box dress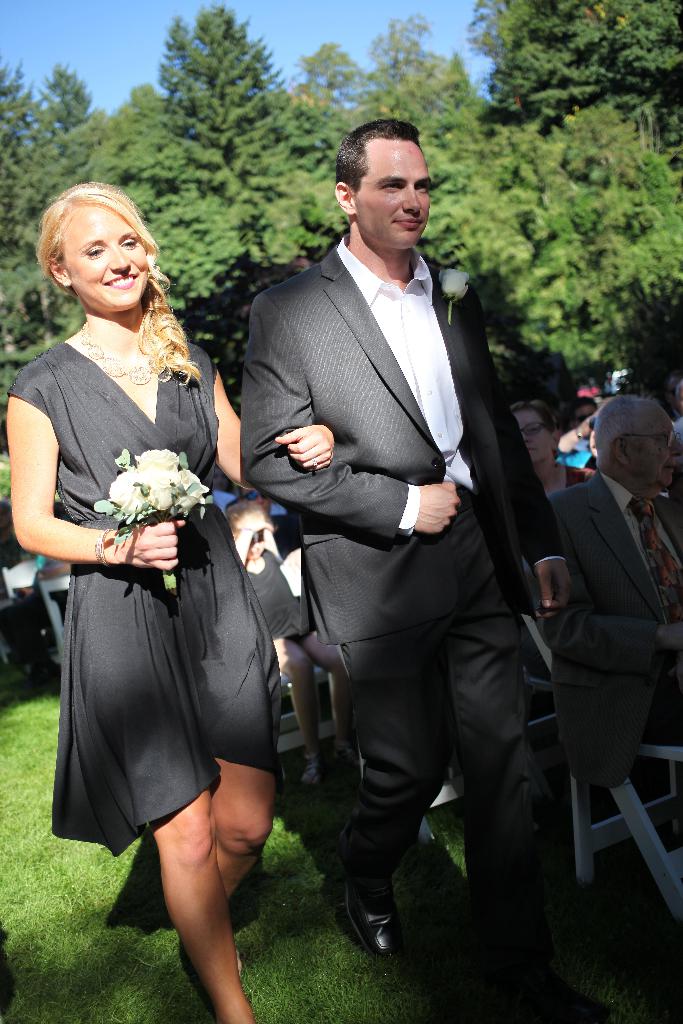
<box>6,340,283,856</box>
